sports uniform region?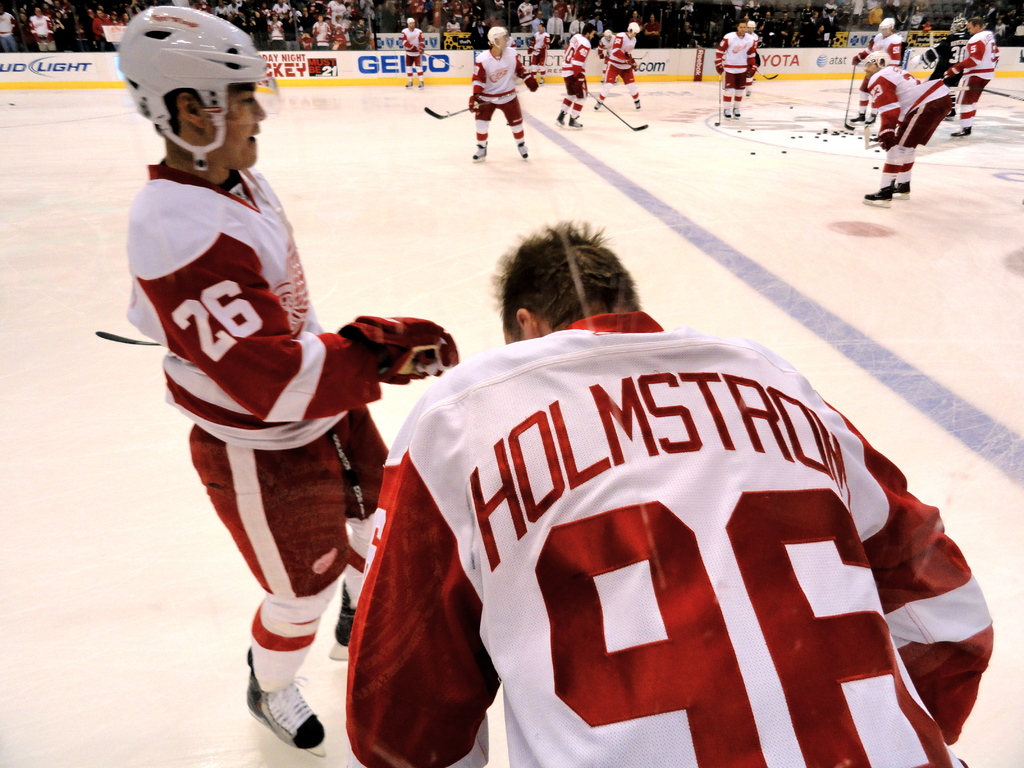
bbox=[398, 28, 426, 83]
